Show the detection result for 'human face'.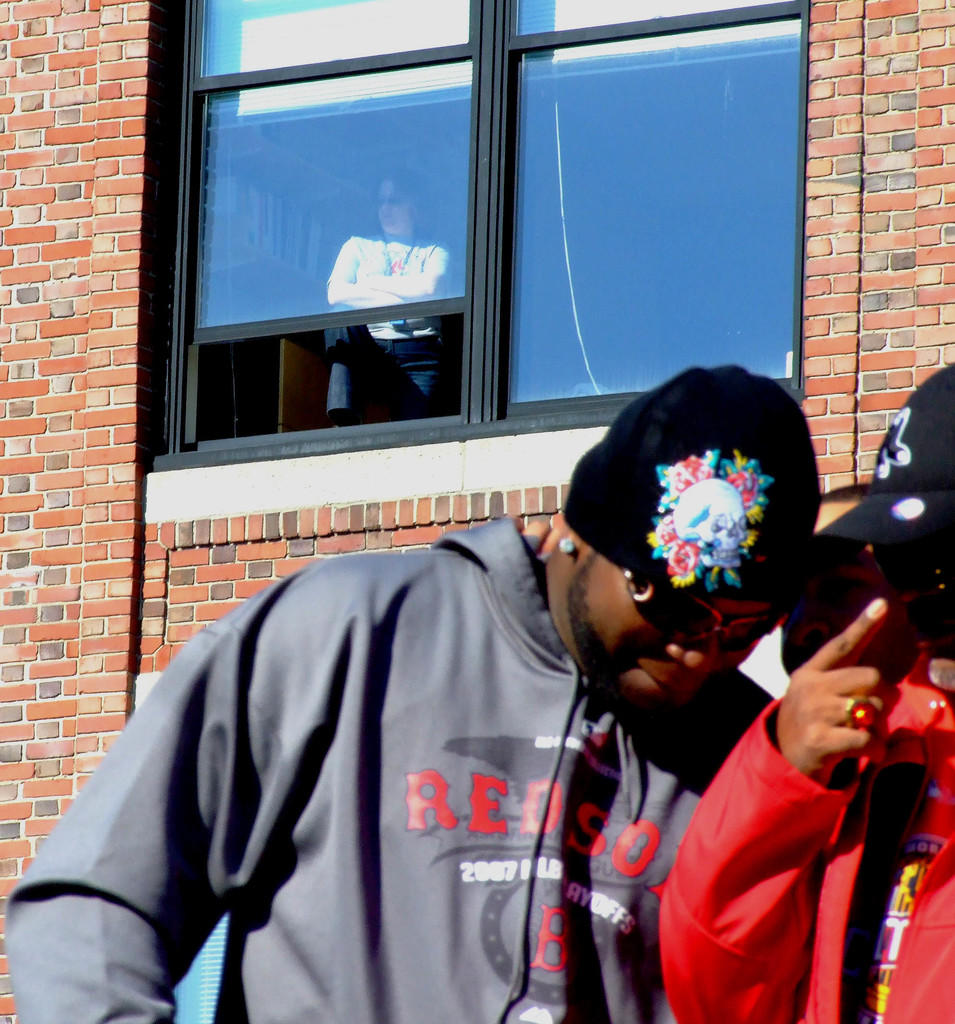
x1=377, y1=182, x2=414, y2=232.
